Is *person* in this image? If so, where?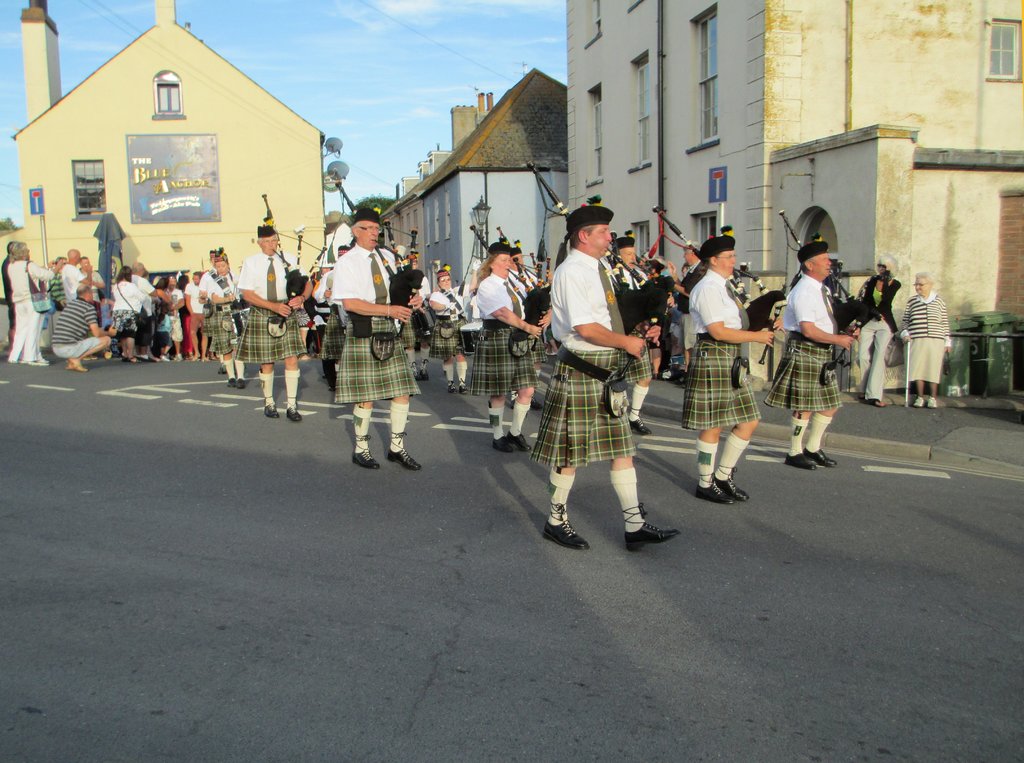
Yes, at (331,188,409,504).
